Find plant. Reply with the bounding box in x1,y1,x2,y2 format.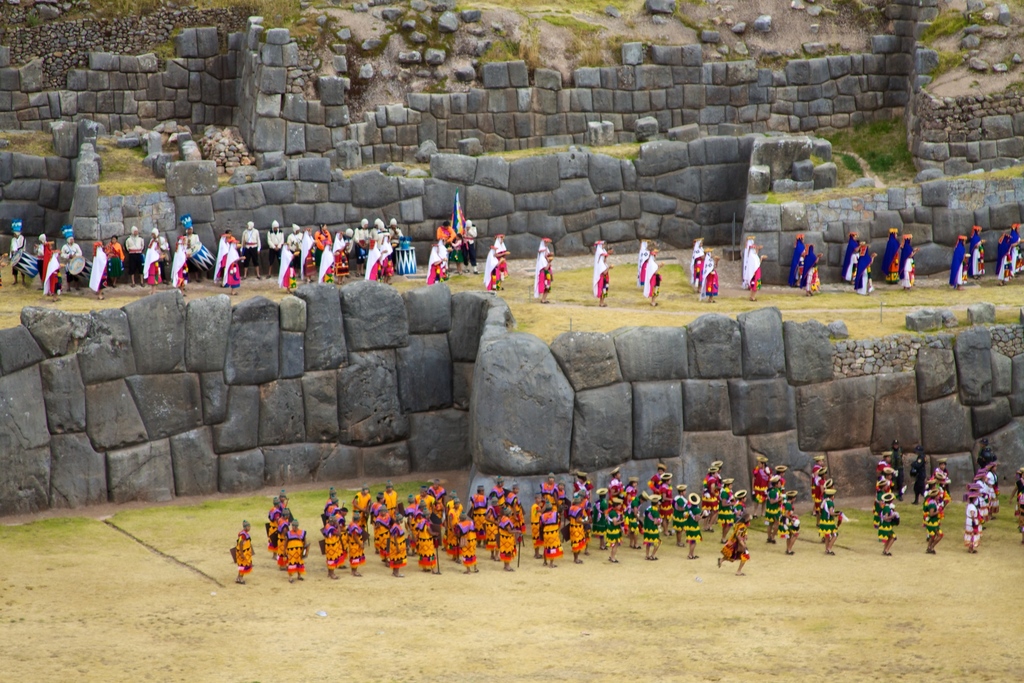
514,144,650,169.
